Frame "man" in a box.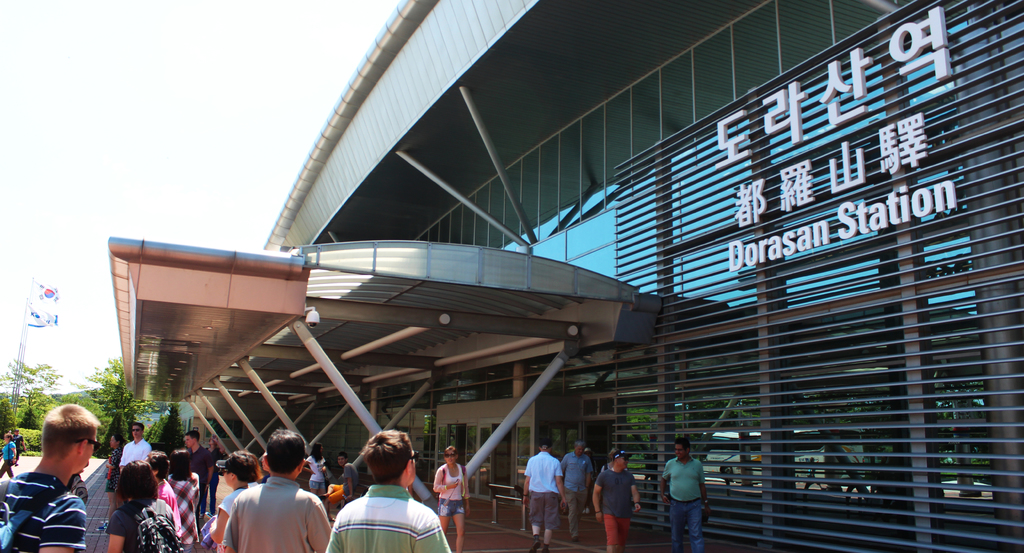
crop(118, 422, 154, 472).
